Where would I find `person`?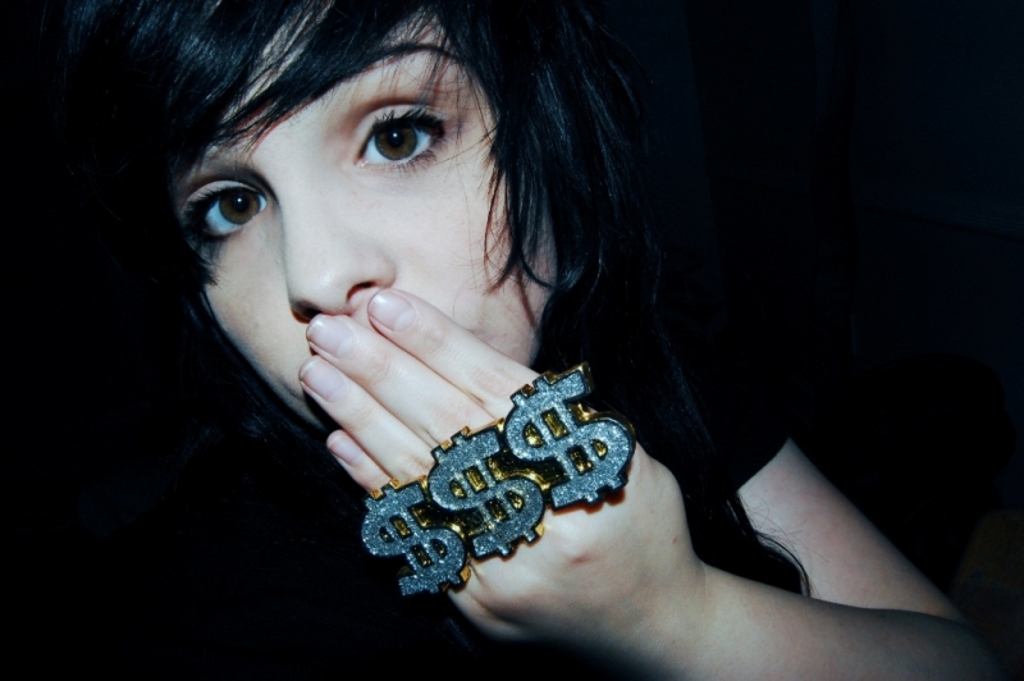
At bbox=(76, 17, 946, 658).
